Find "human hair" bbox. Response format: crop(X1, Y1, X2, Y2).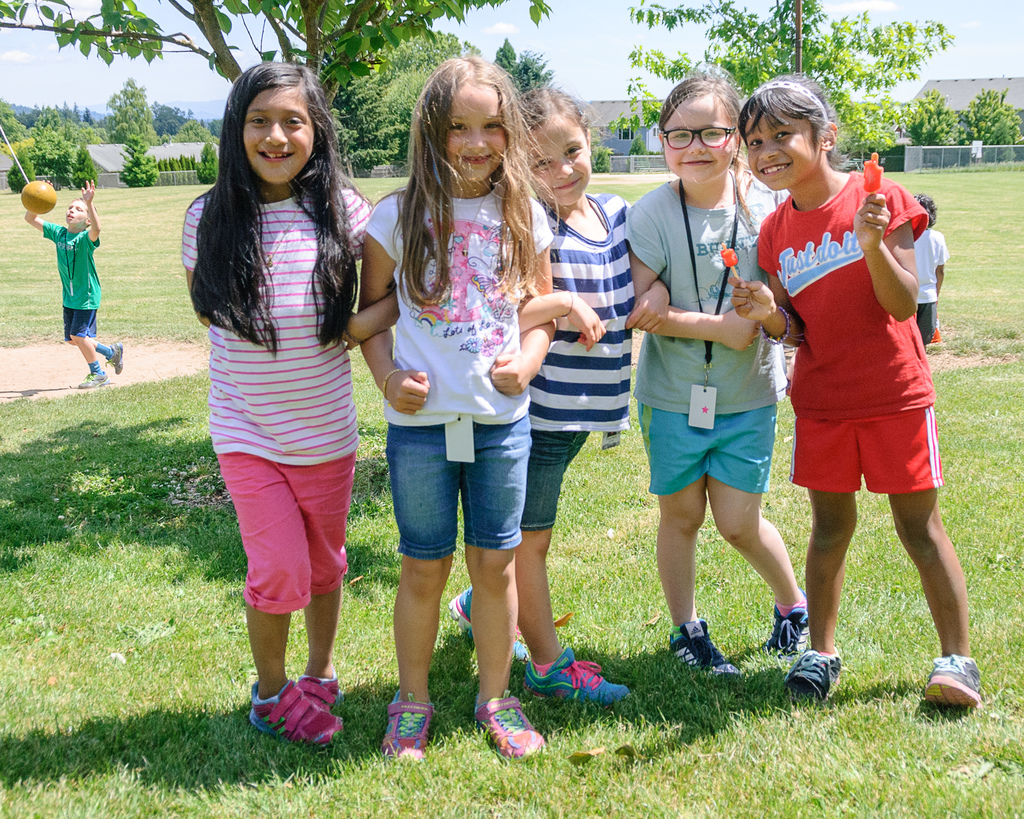
crop(194, 58, 339, 345).
